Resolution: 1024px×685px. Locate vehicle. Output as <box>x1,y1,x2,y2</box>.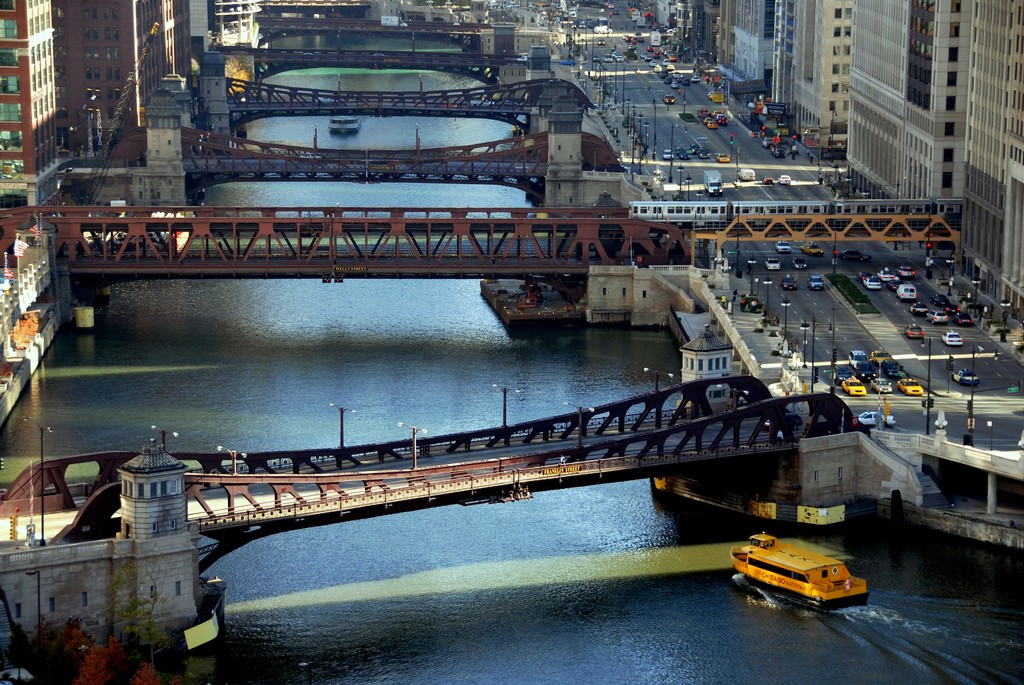
<box>832,250,870,260</box>.
